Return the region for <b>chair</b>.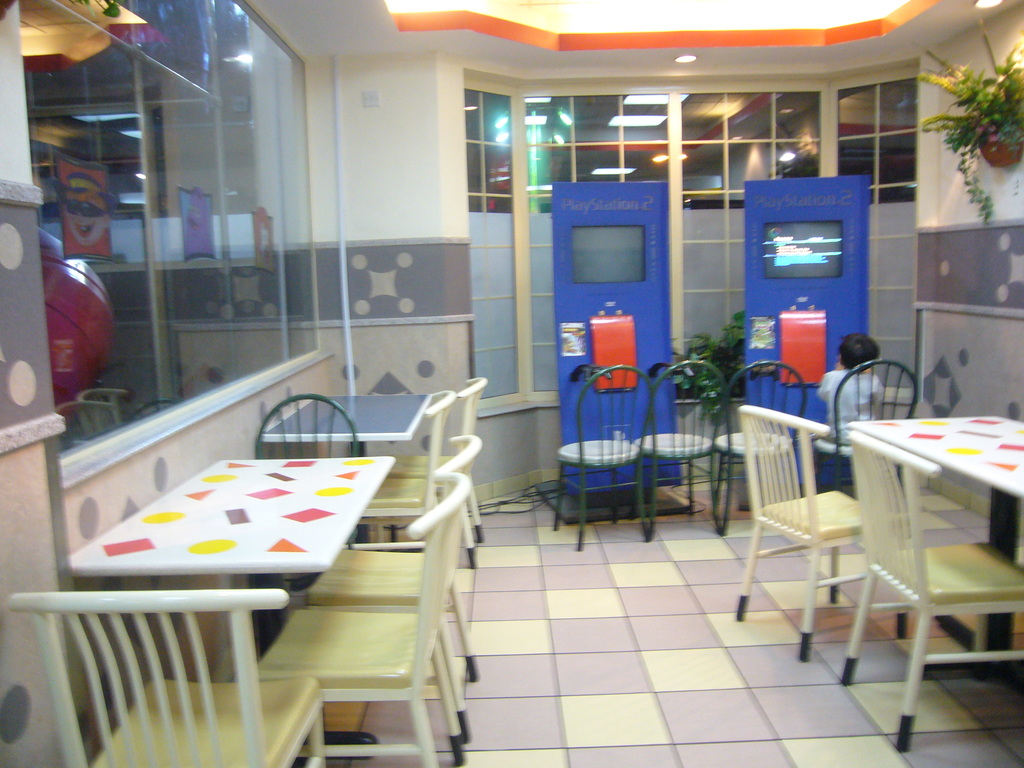
[x1=550, y1=363, x2=649, y2=550].
